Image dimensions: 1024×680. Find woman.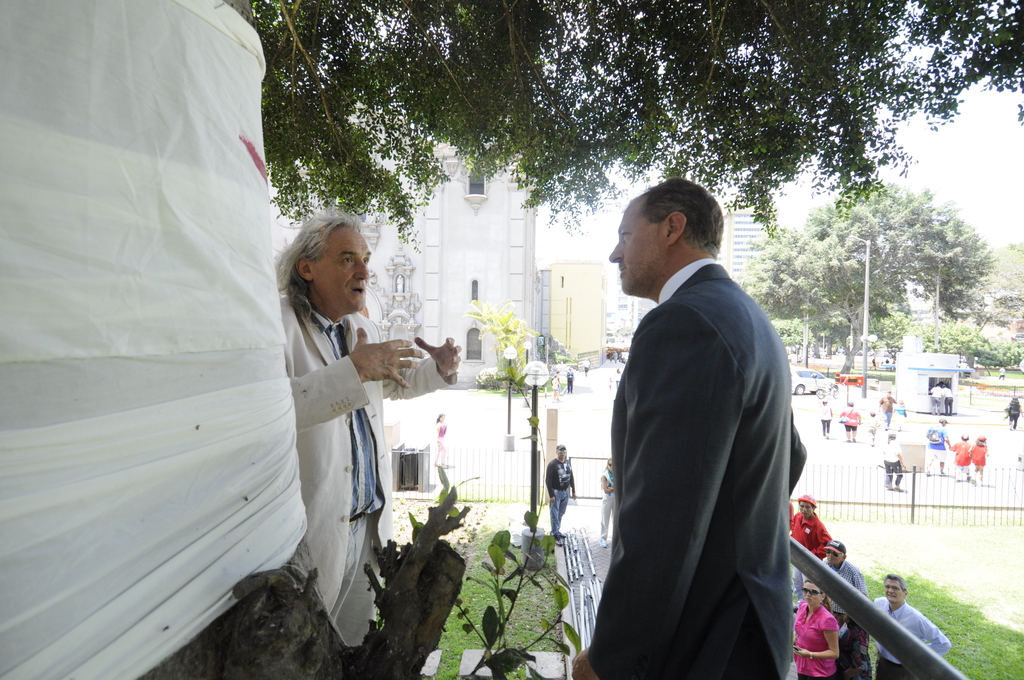
locate(820, 398, 833, 437).
